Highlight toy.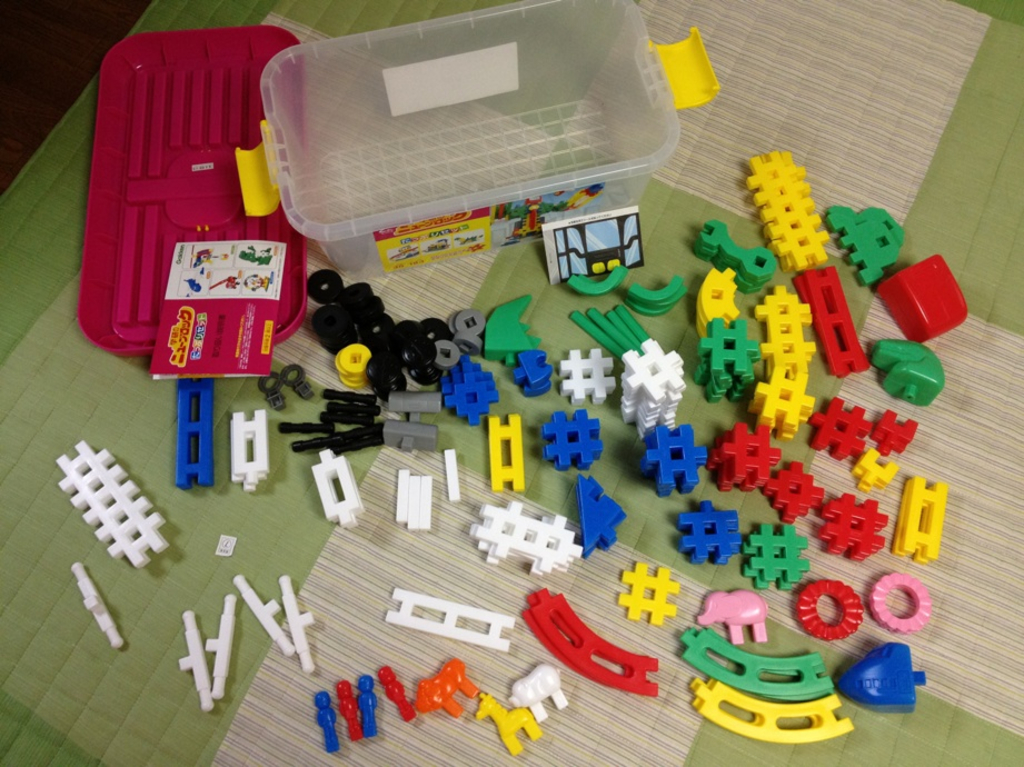
Highlighted region: {"left": 694, "top": 313, "right": 757, "bottom": 409}.
